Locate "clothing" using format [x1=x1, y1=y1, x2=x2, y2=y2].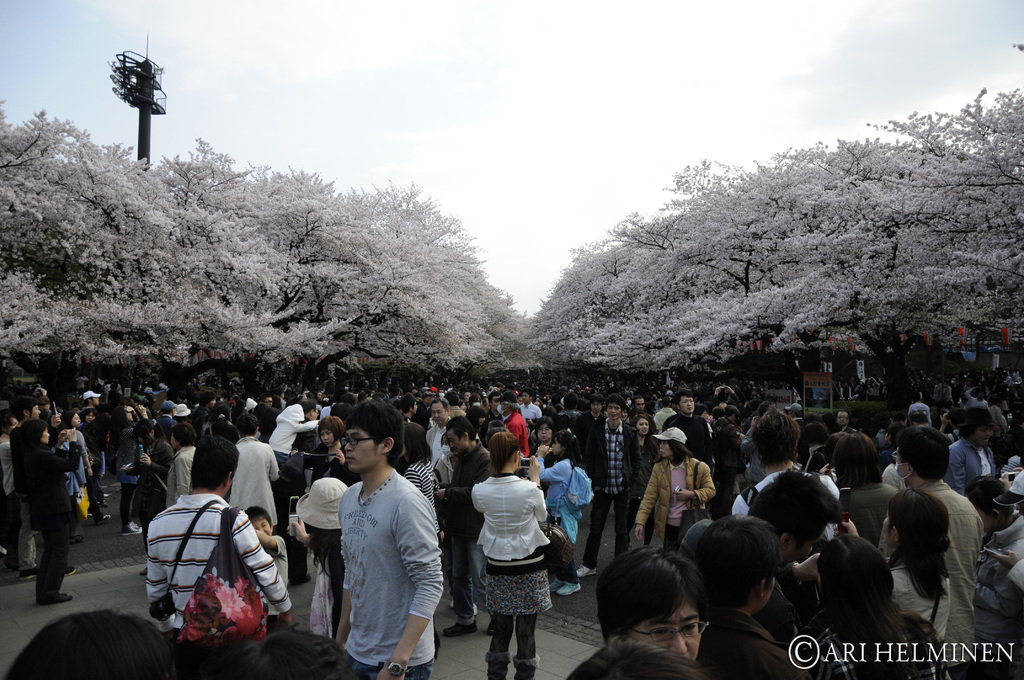
[x1=305, y1=451, x2=449, y2=670].
